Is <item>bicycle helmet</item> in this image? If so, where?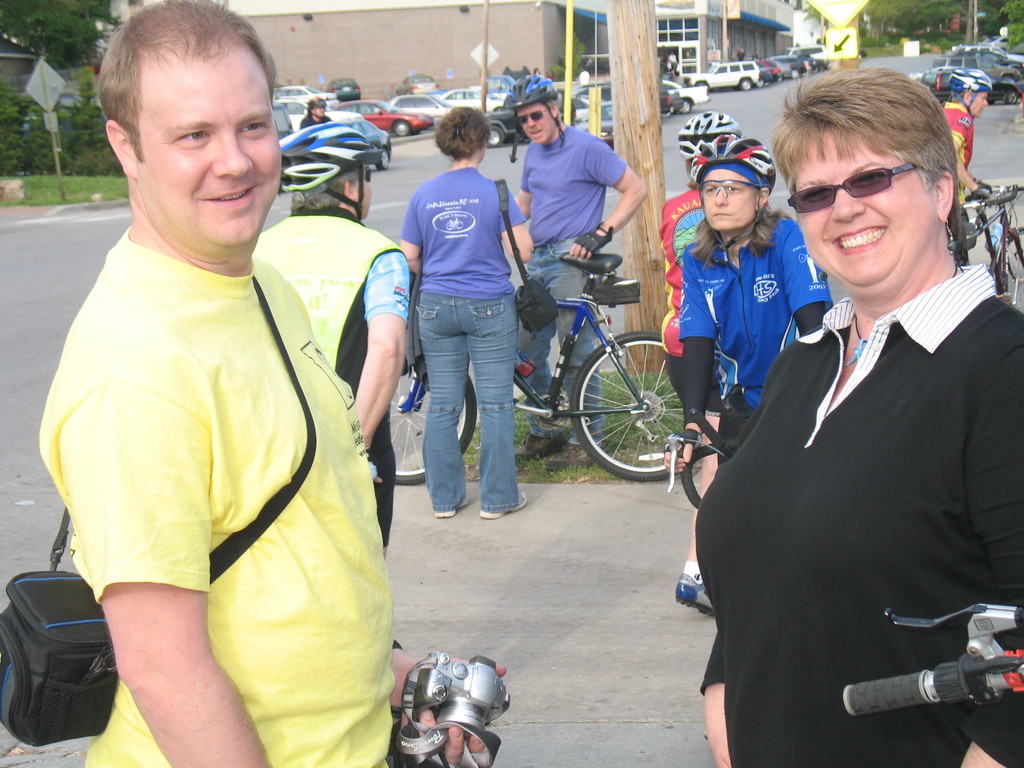
Yes, at bbox=(506, 73, 561, 146).
